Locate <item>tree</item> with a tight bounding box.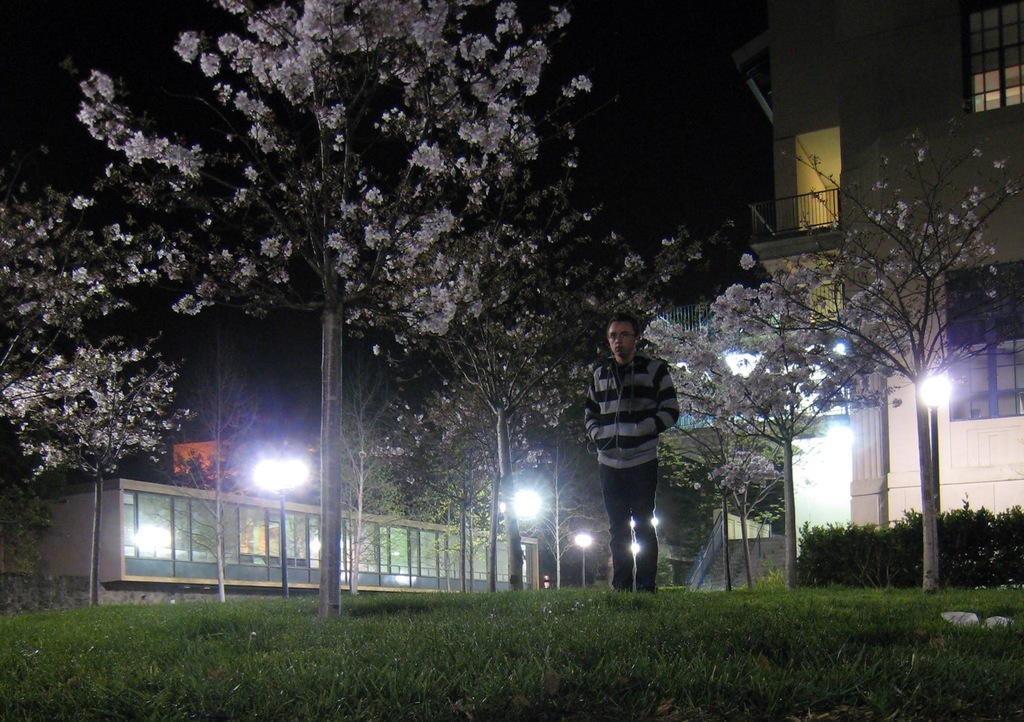
658,418,820,586.
